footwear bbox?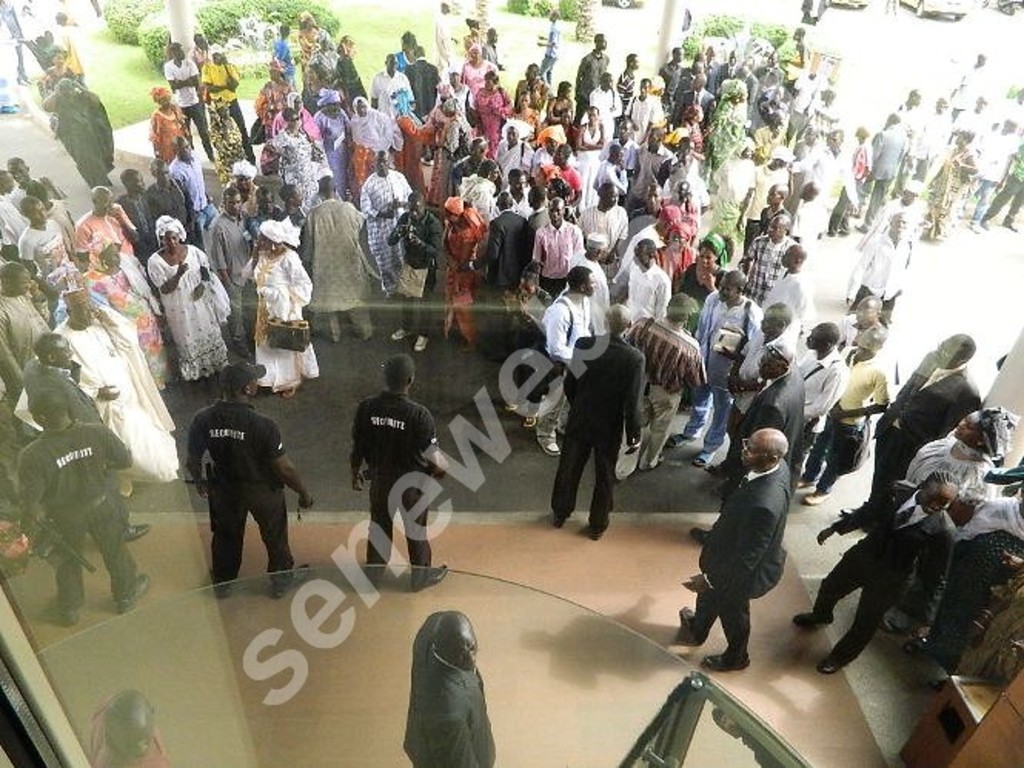
left=413, top=334, right=428, bottom=352
